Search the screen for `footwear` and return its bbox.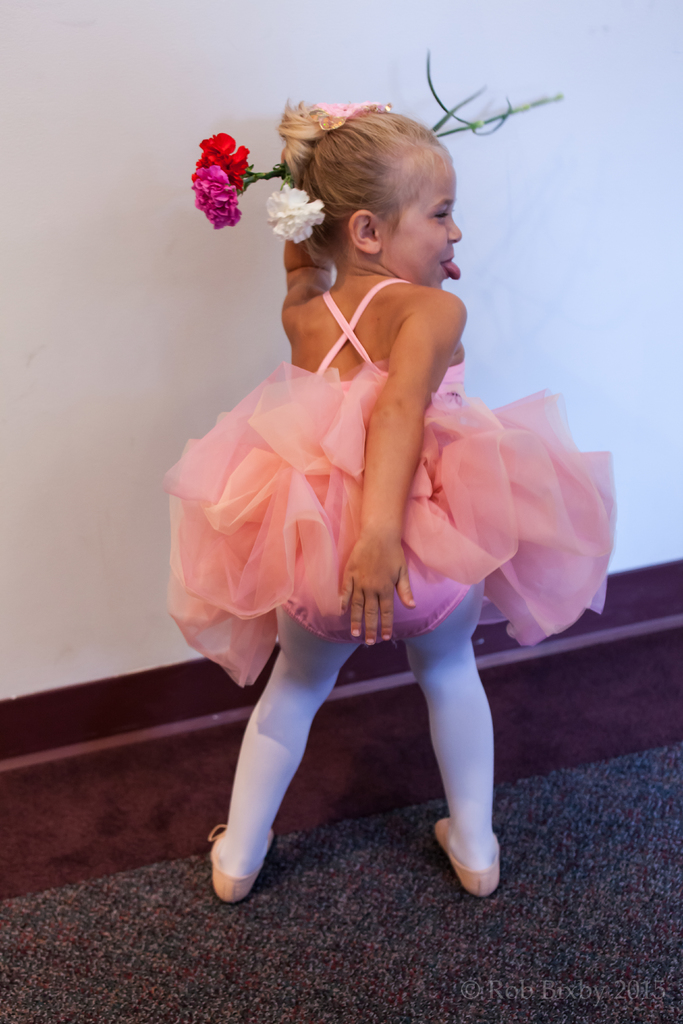
Found: [210, 819, 280, 903].
